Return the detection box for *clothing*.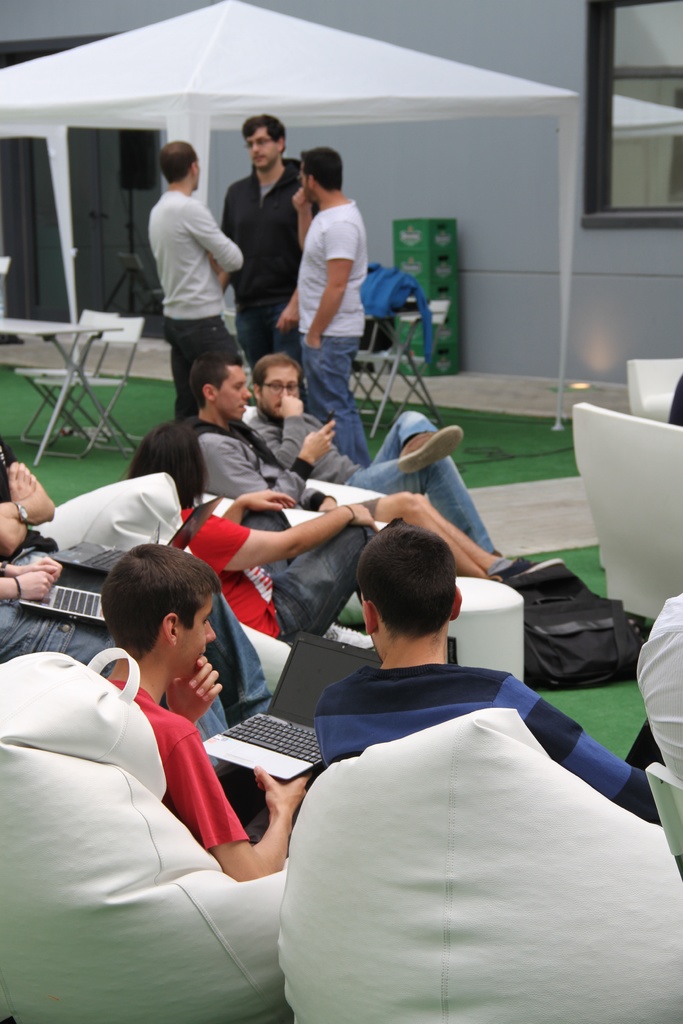
(x1=193, y1=502, x2=372, y2=636).
